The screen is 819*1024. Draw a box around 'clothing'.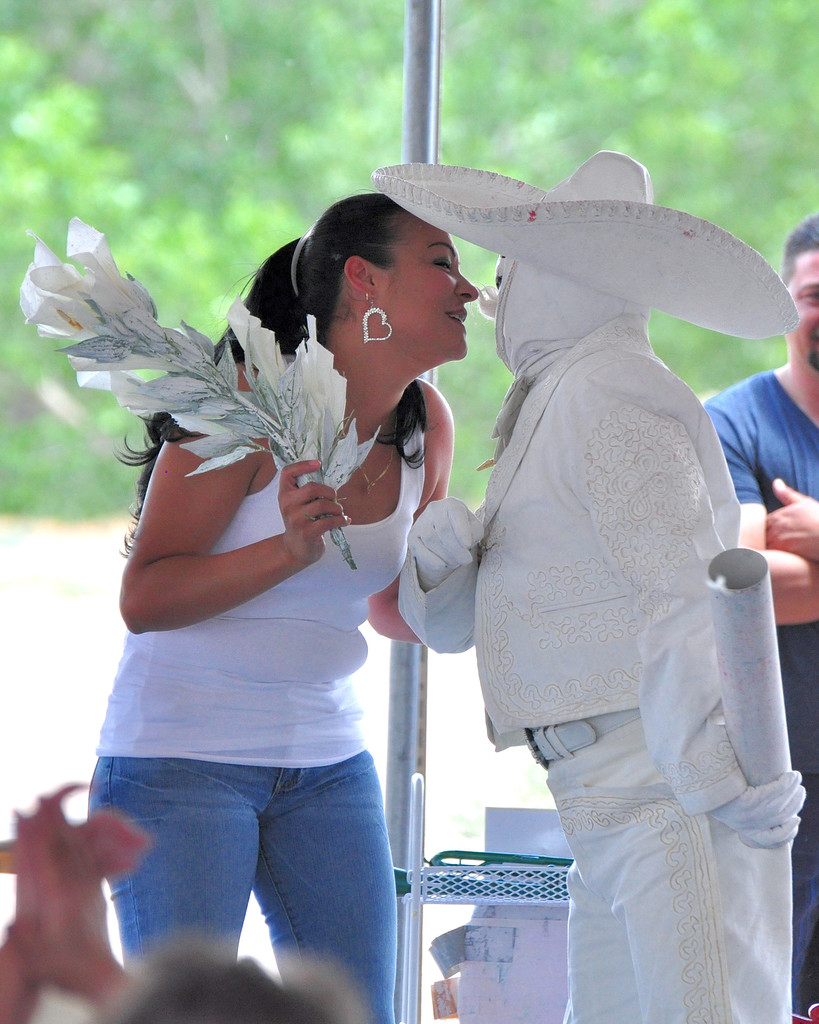
Rect(709, 372, 818, 1020).
